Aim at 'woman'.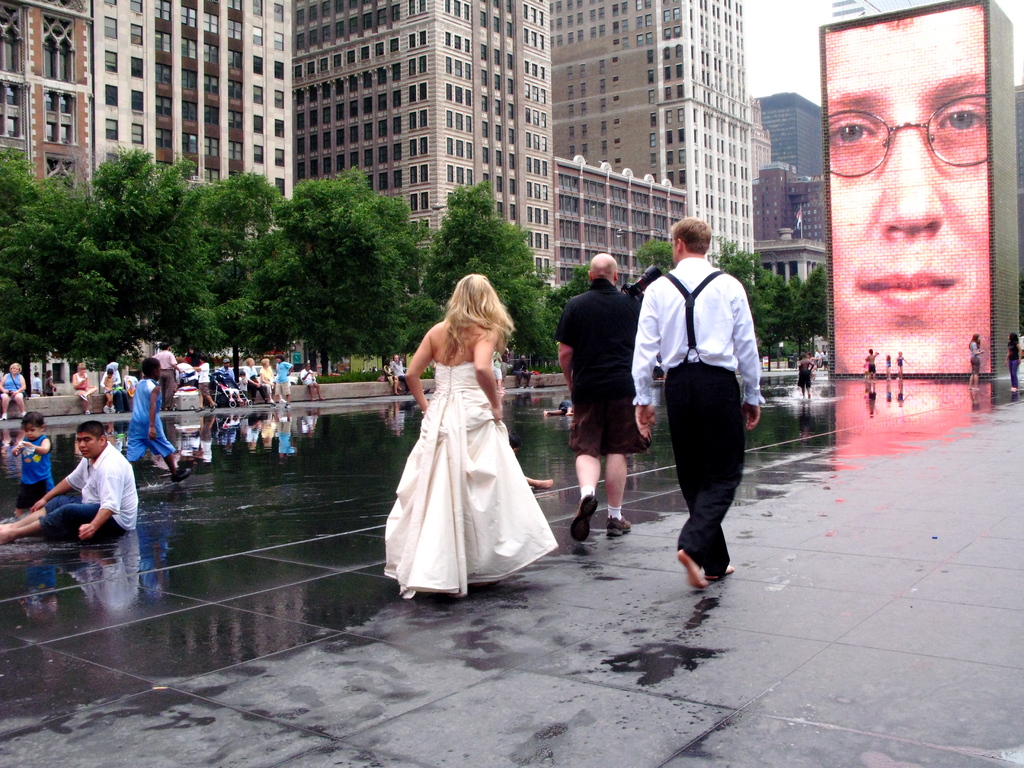
Aimed at {"left": 0, "top": 362, "right": 29, "bottom": 422}.
